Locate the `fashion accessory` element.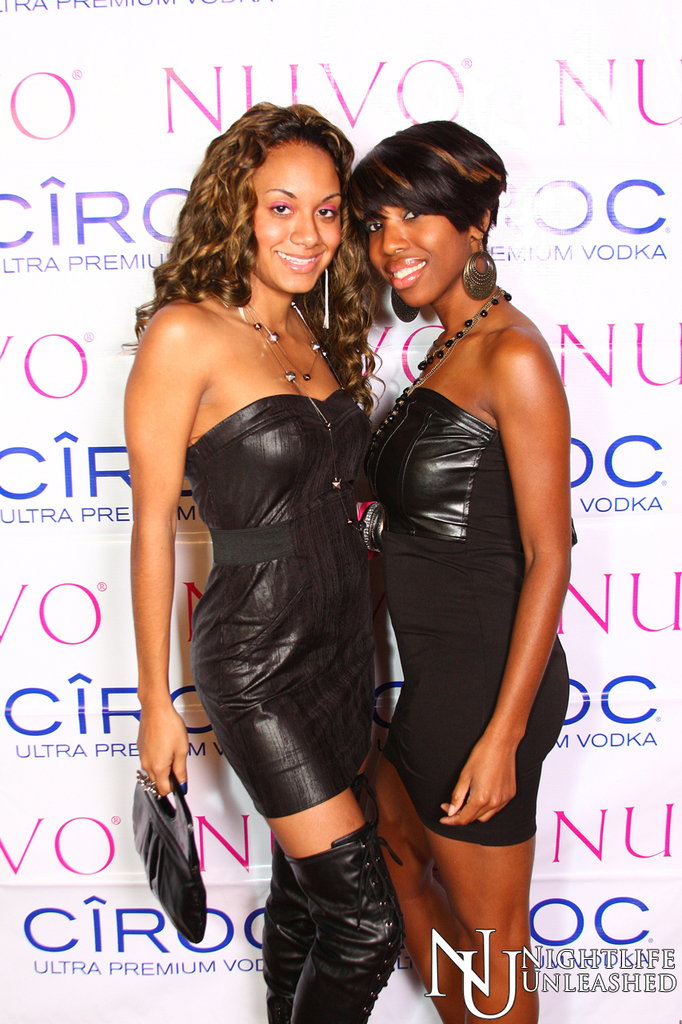
Element bbox: Rect(122, 751, 224, 933).
